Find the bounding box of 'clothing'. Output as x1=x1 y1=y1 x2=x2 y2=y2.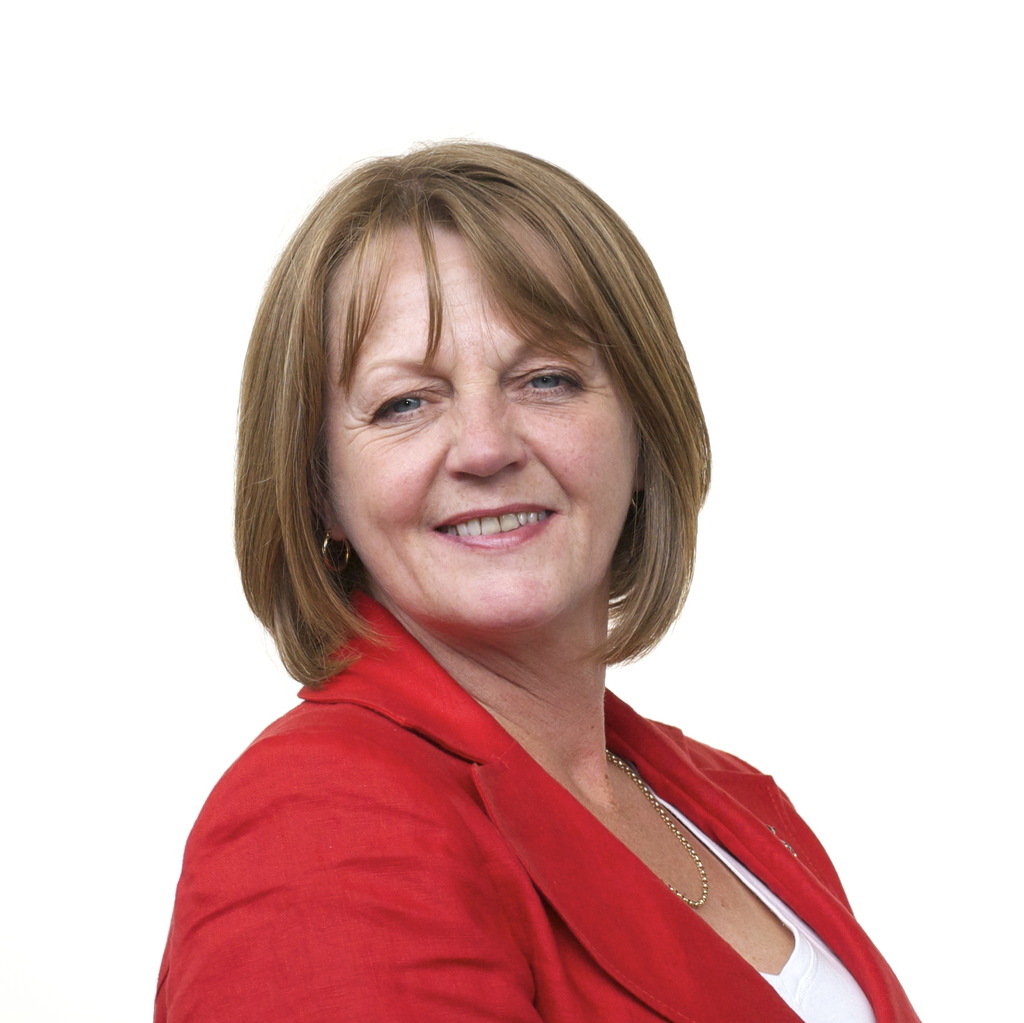
x1=137 y1=574 x2=932 y2=998.
